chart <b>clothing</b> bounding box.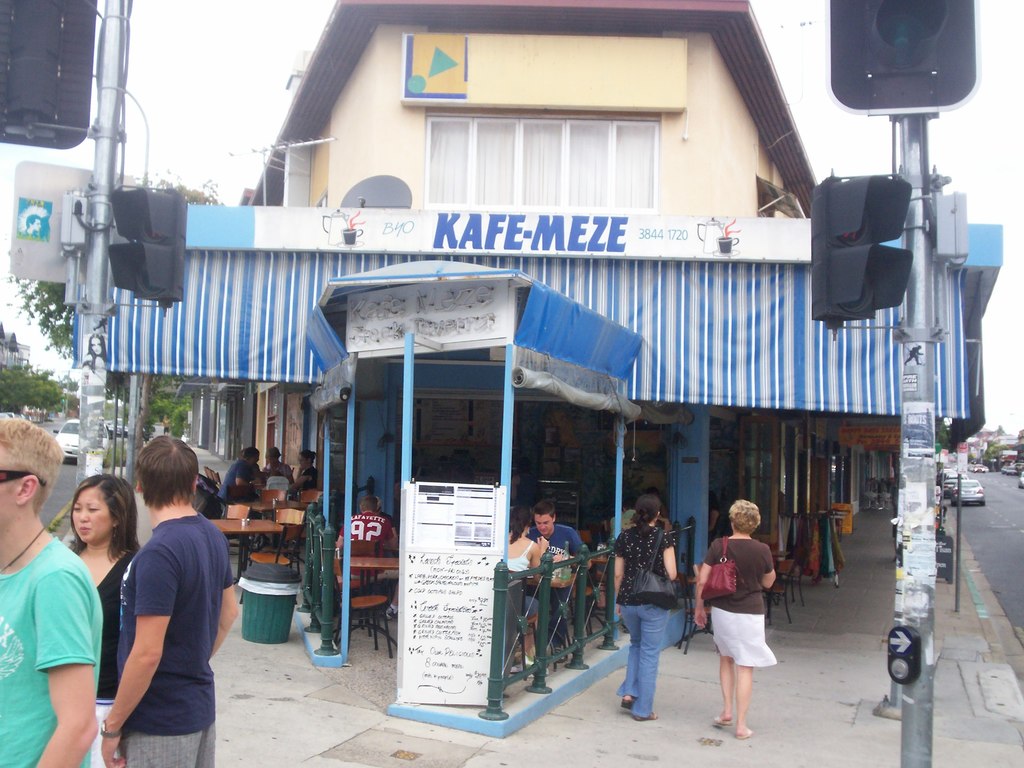
Charted: [612, 596, 662, 724].
